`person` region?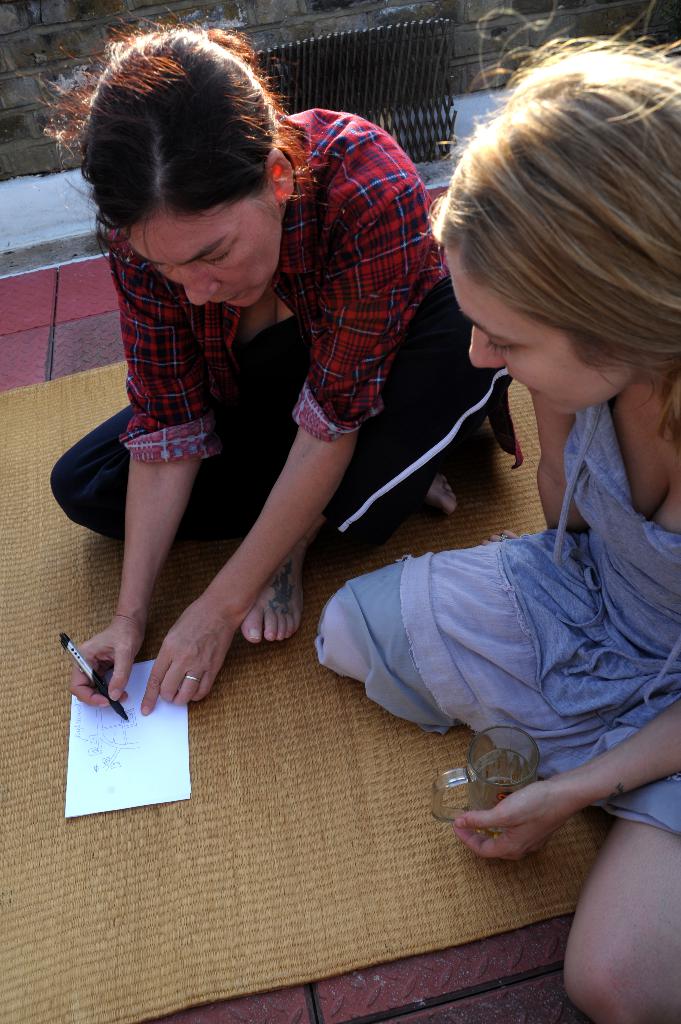
52,47,479,811
